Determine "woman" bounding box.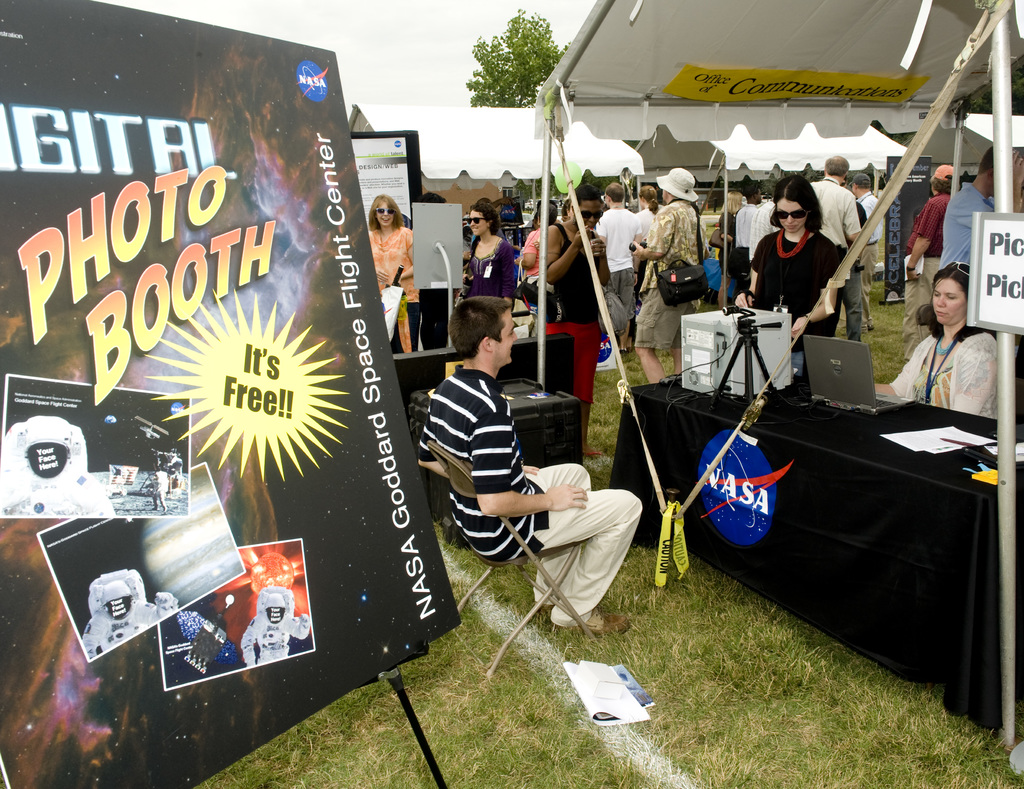
Determined: 717, 186, 747, 311.
